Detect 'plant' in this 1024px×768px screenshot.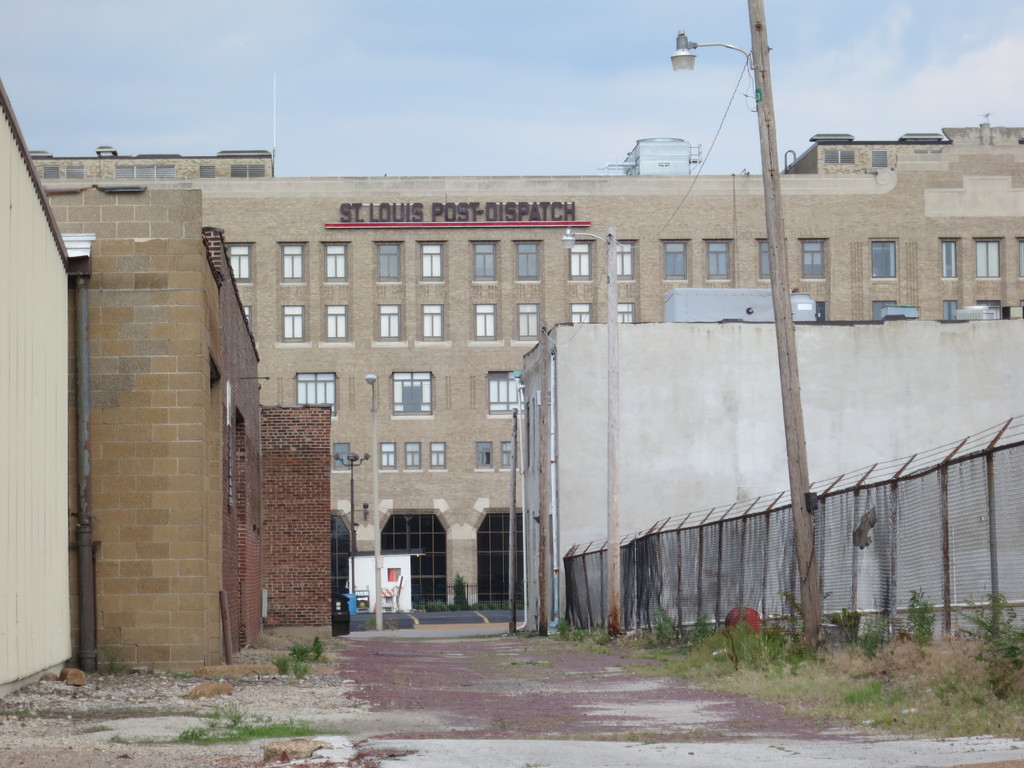
Detection: <bbox>294, 658, 307, 678</bbox>.
